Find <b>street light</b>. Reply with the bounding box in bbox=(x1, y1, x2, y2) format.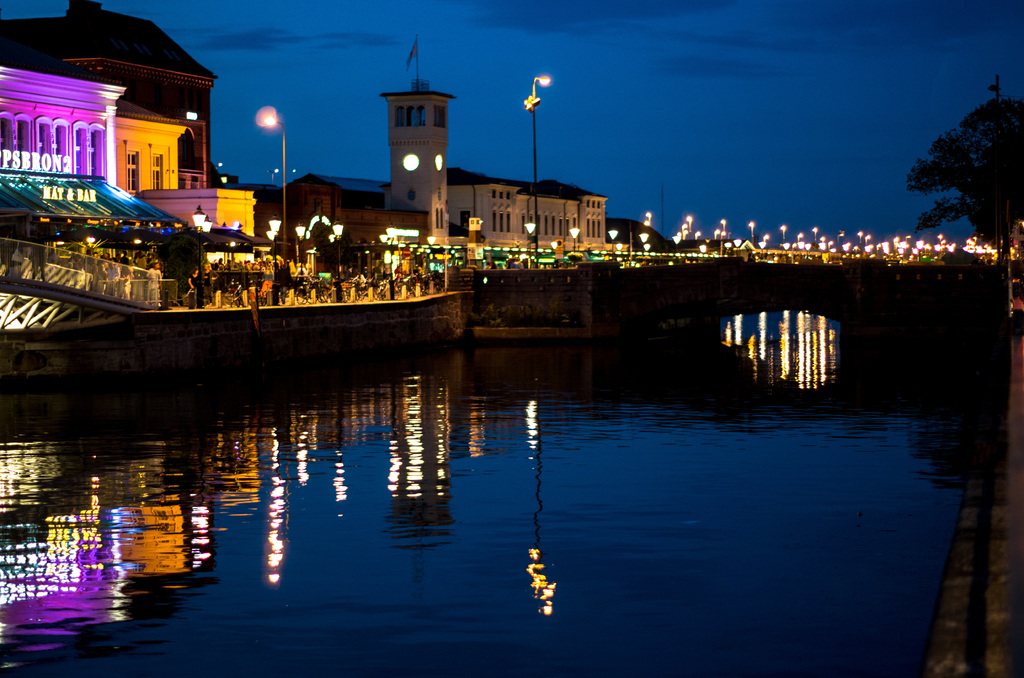
bbox=(526, 220, 536, 261).
